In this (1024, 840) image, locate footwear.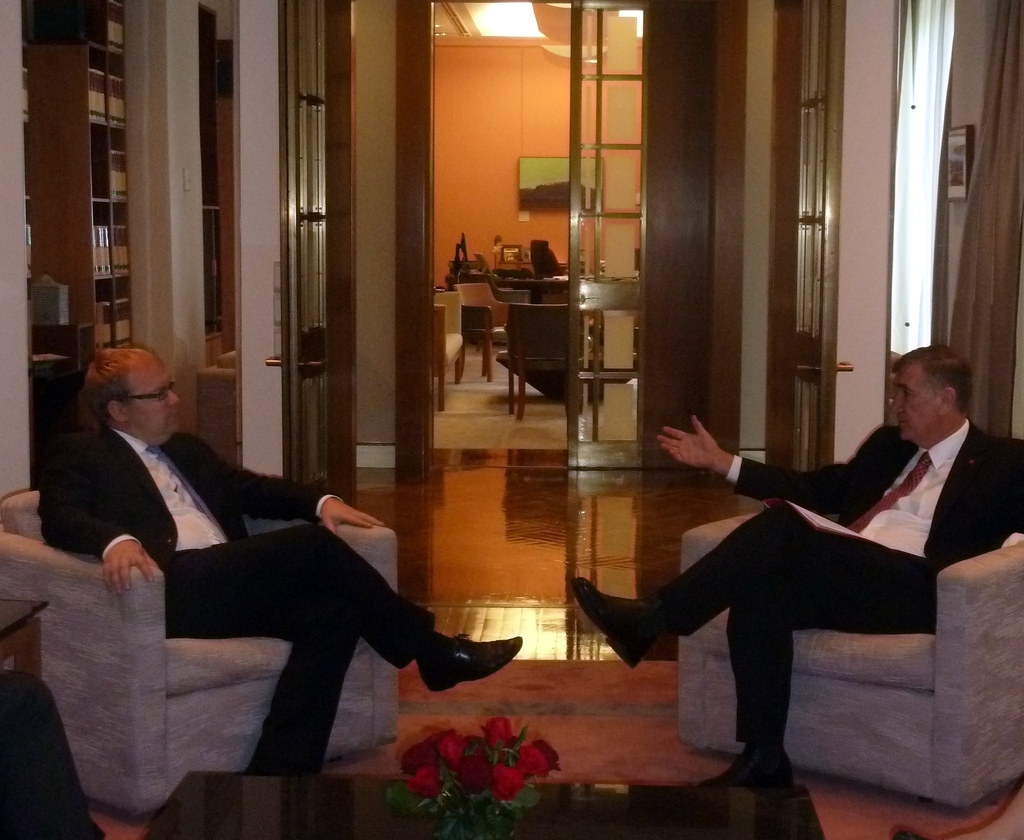
Bounding box: 417/633/524/693.
